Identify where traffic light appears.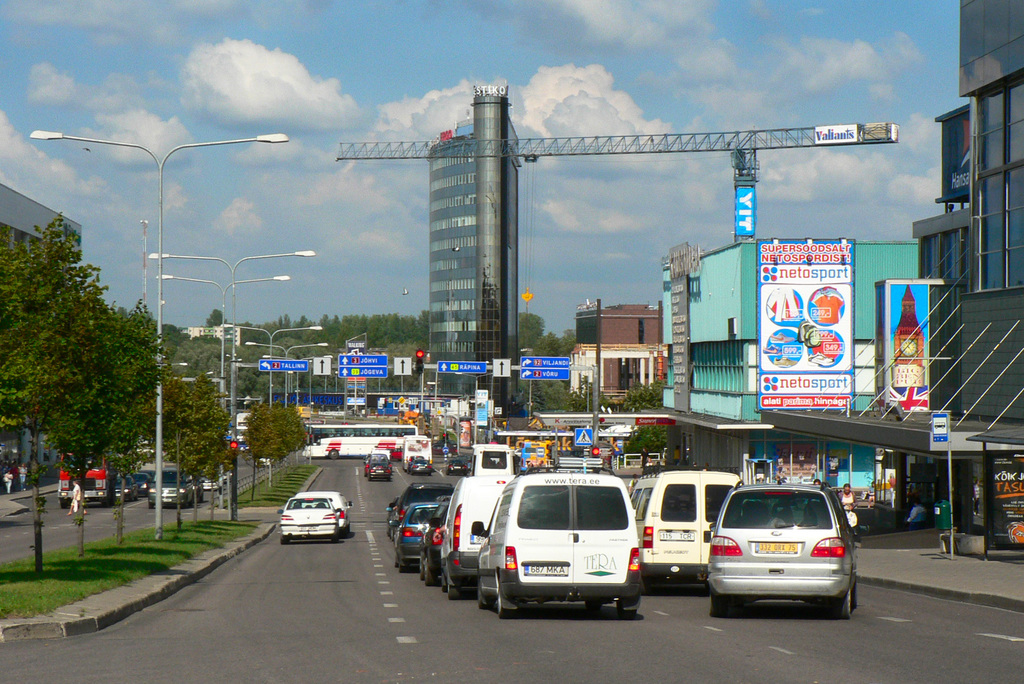
Appears at <bbox>231, 440, 237, 455</bbox>.
